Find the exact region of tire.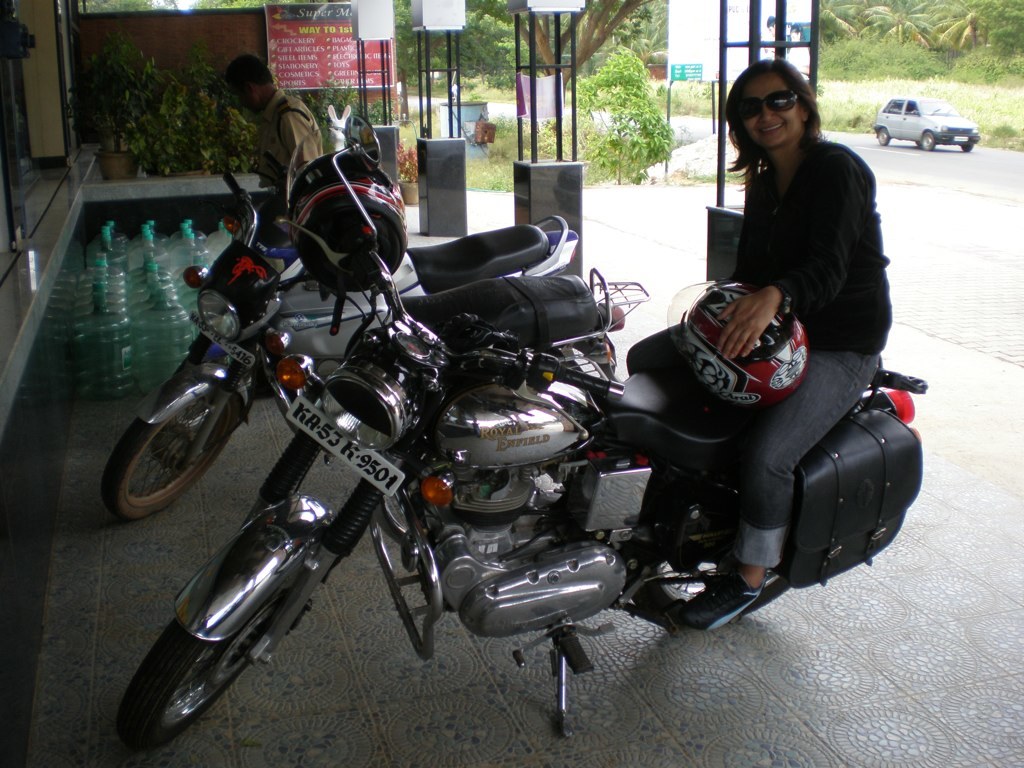
Exact region: (left=612, top=465, right=802, bottom=629).
